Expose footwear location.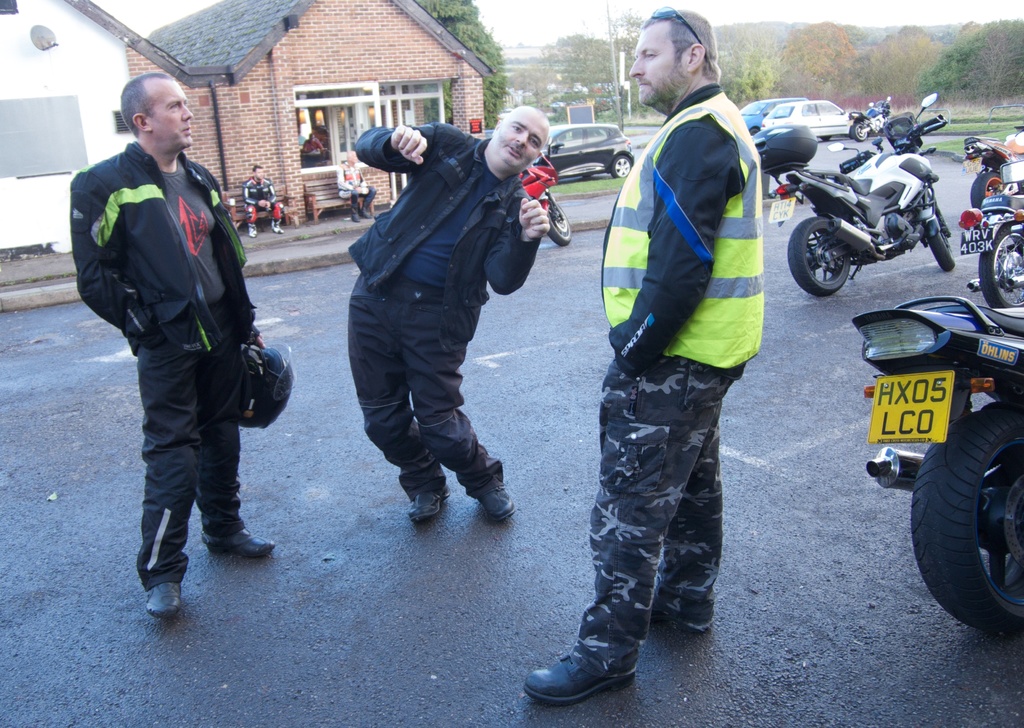
Exposed at 361/207/374/220.
